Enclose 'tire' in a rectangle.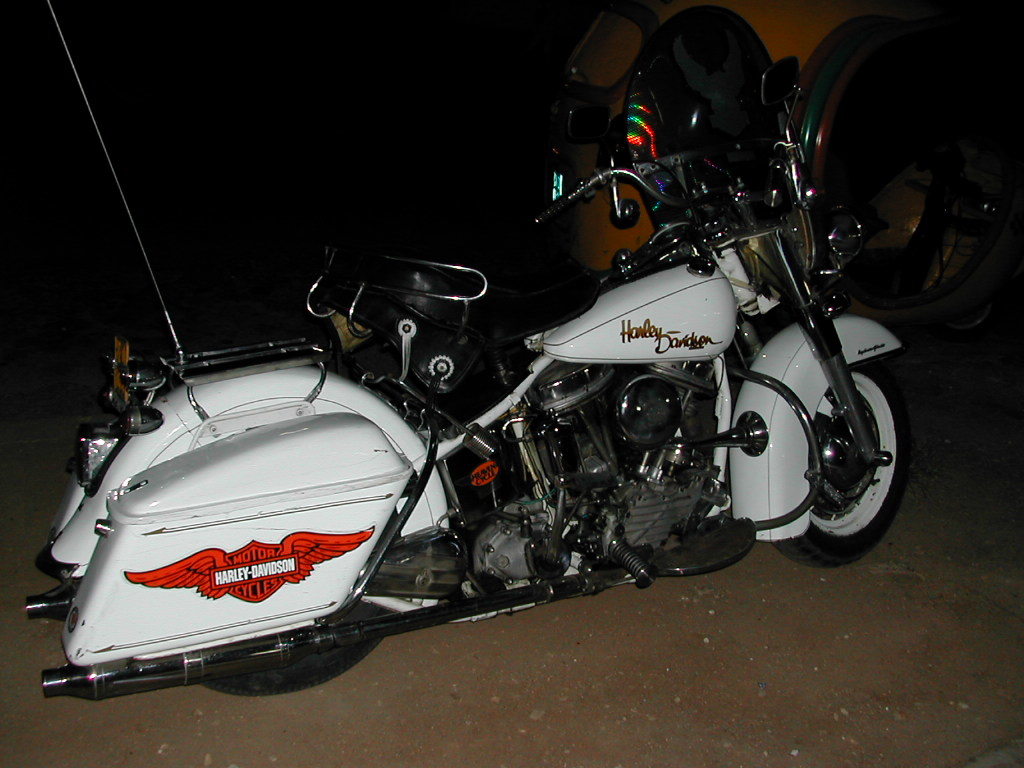
region(196, 600, 390, 693).
